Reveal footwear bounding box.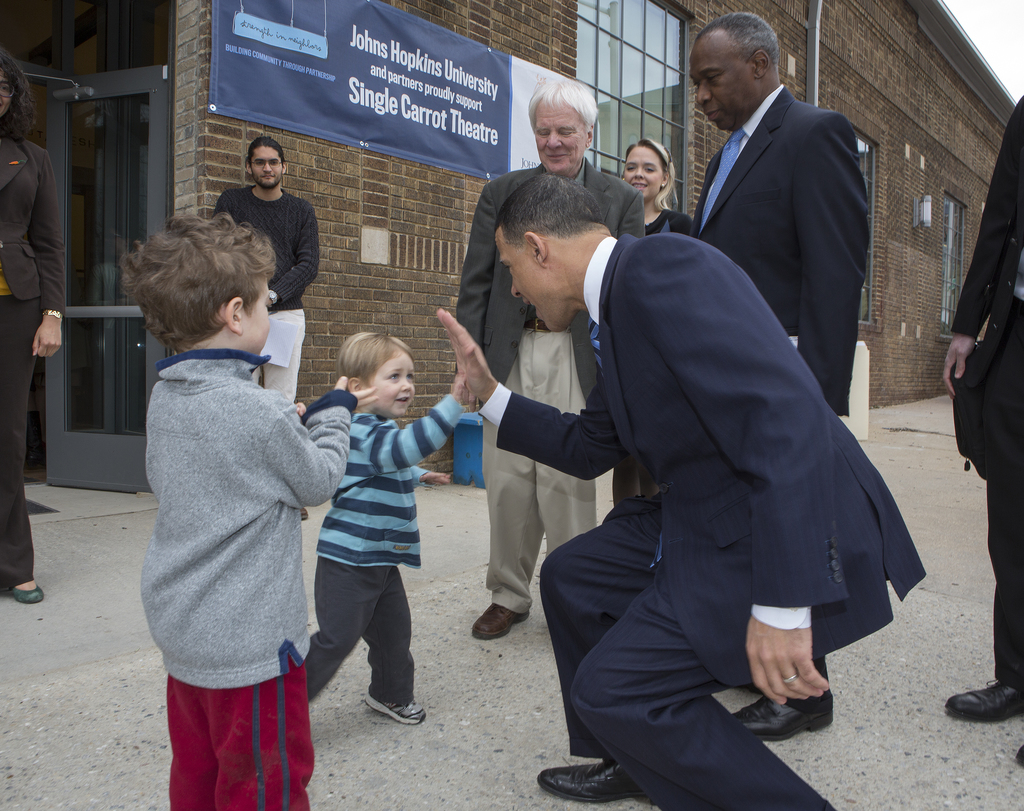
Revealed: crop(468, 596, 528, 643).
